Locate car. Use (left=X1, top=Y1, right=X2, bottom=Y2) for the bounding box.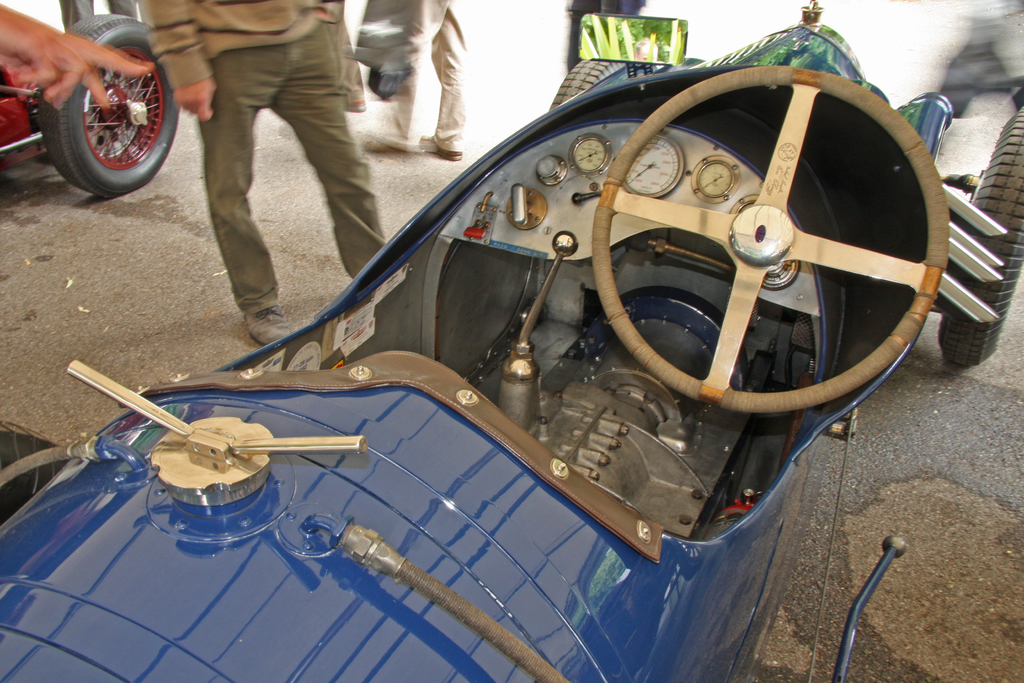
(left=147, top=26, right=972, bottom=635).
